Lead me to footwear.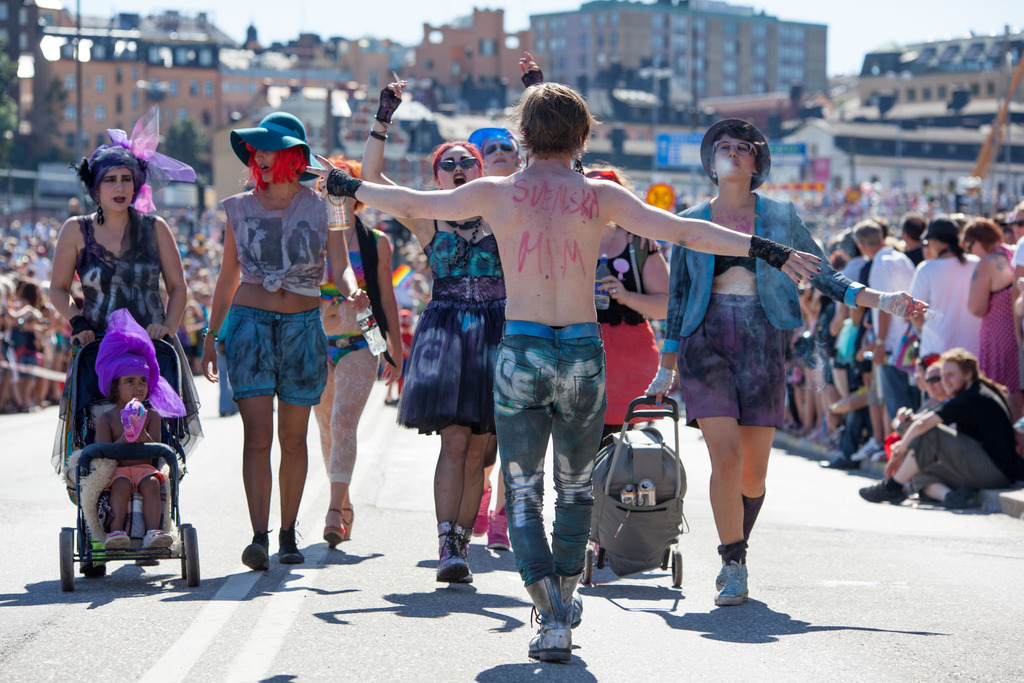
Lead to rect(473, 484, 492, 536).
